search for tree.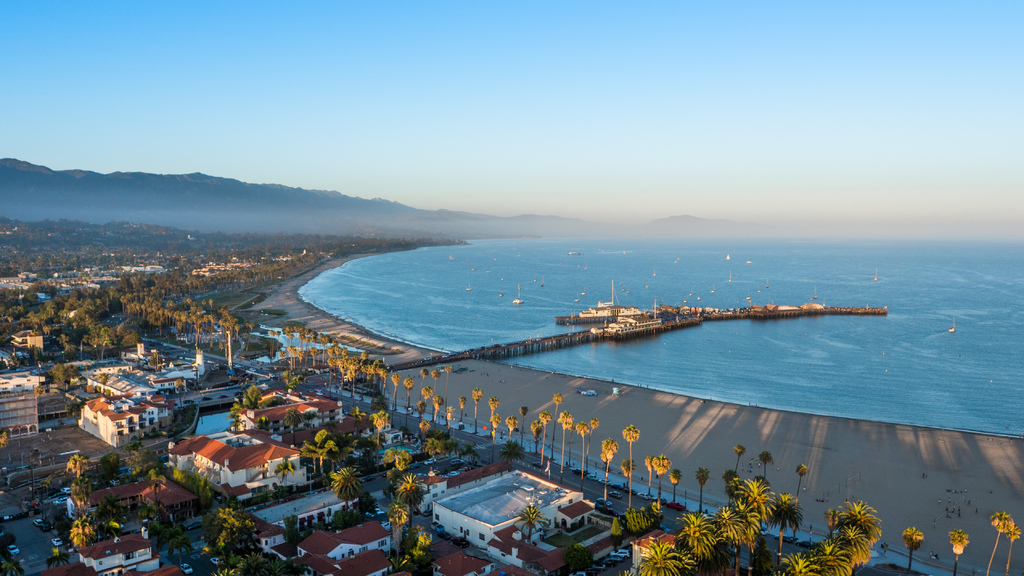
Found at (986, 513, 1012, 575).
